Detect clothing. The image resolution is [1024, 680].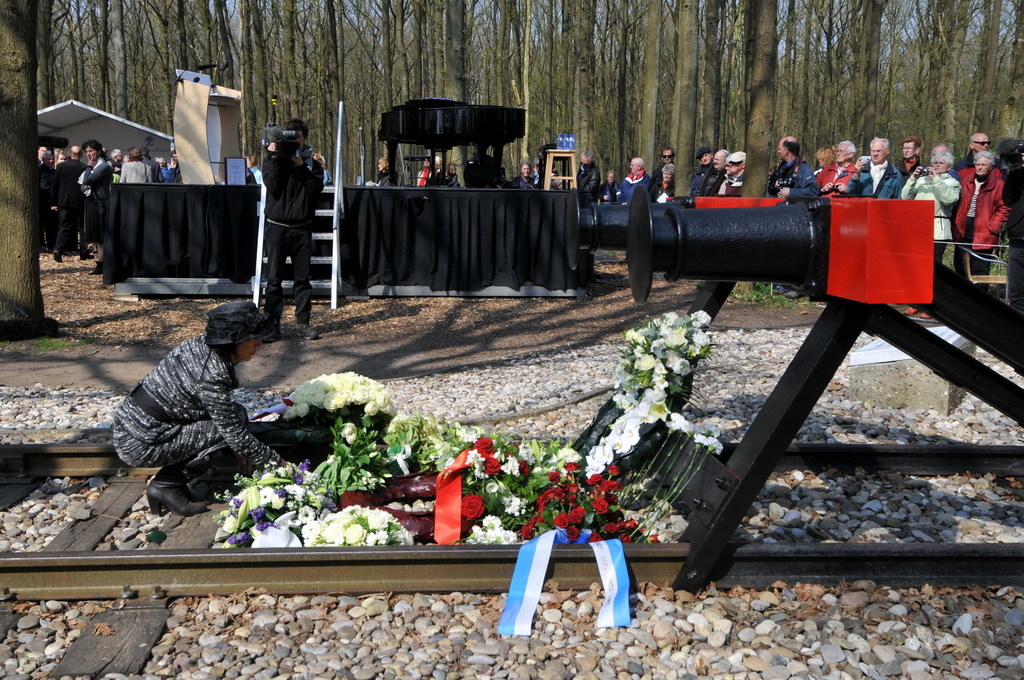
Rect(618, 170, 652, 204).
